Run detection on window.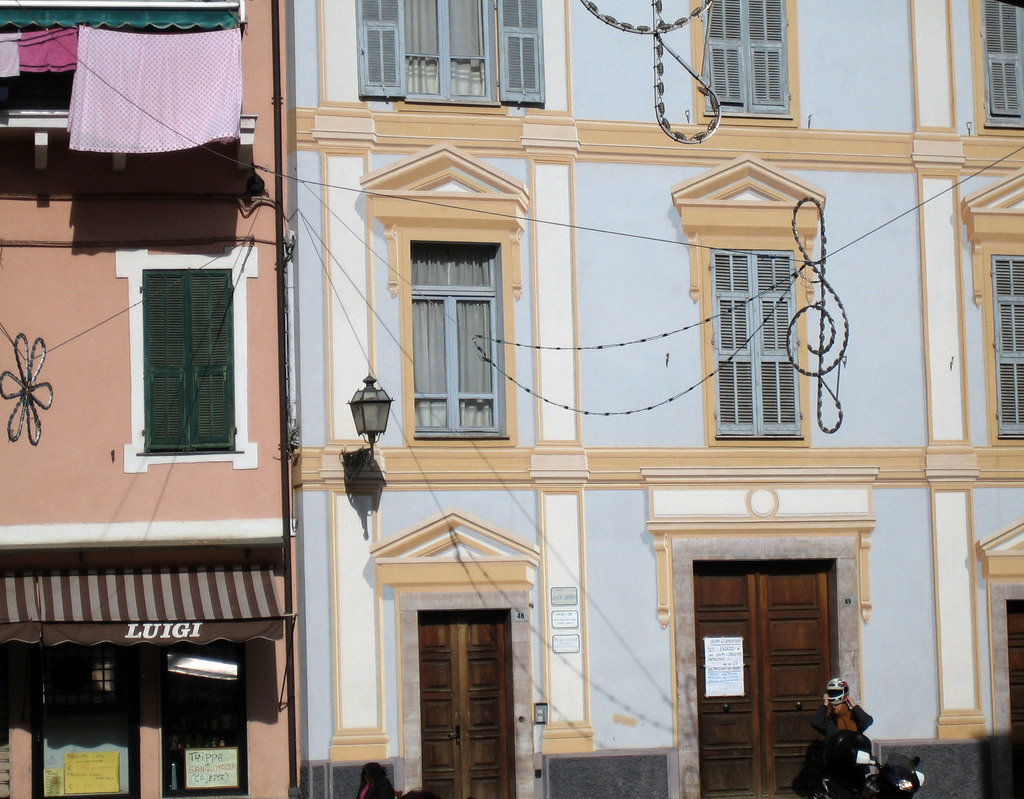
Result: x1=983, y1=0, x2=1023, y2=123.
